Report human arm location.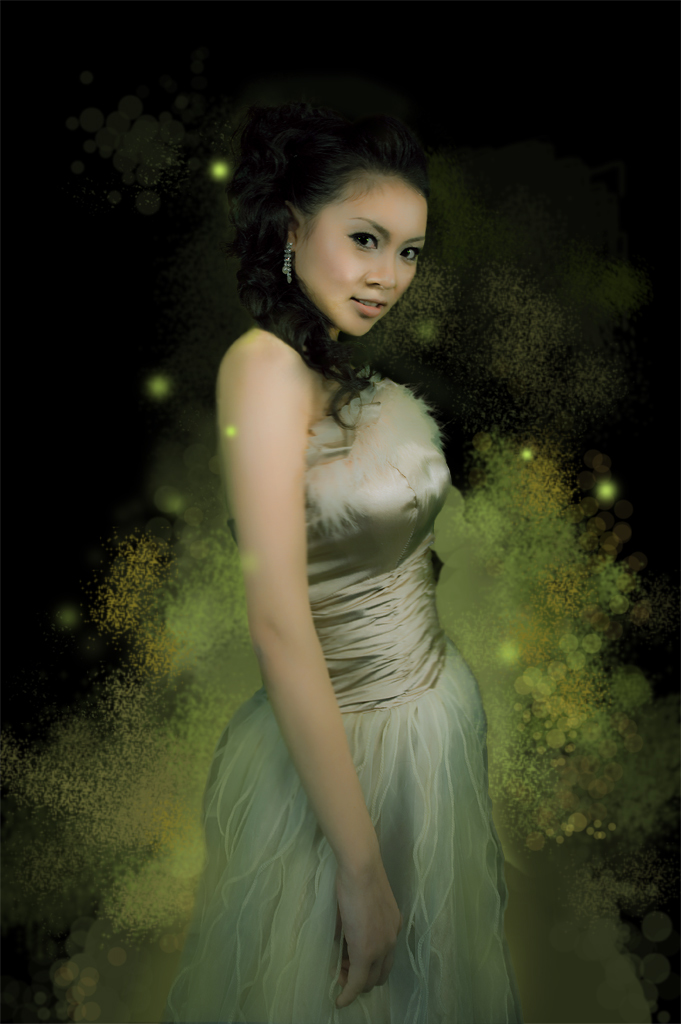
Report: x1=179 y1=329 x2=403 y2=984.
